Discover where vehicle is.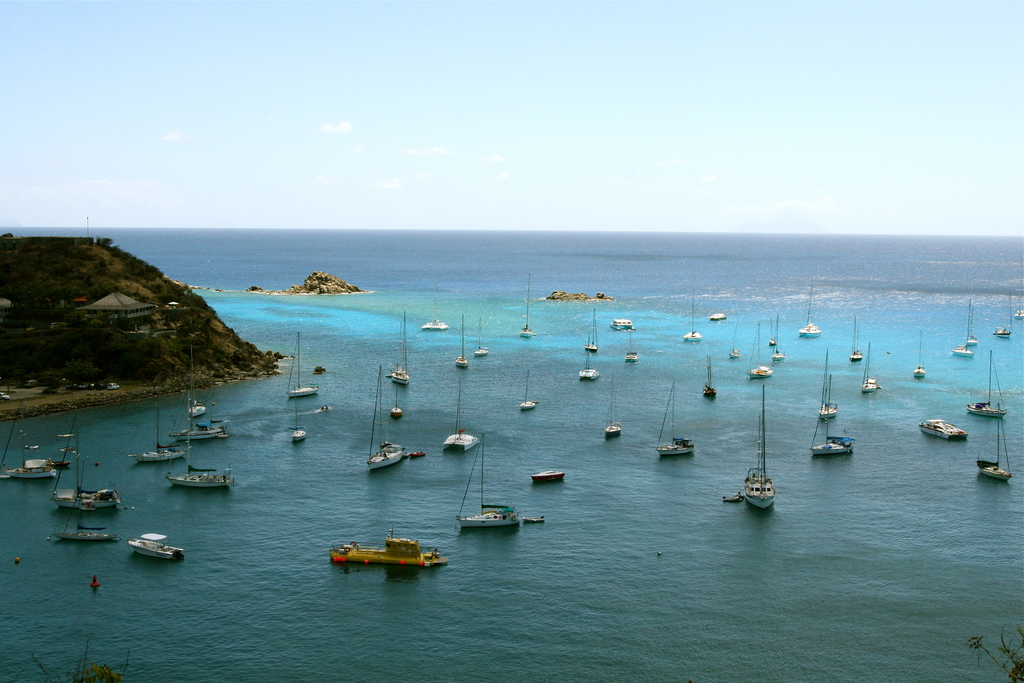
Discovered at {"left": 390, "top": 379, "right": 402, "bottom": 418}.
